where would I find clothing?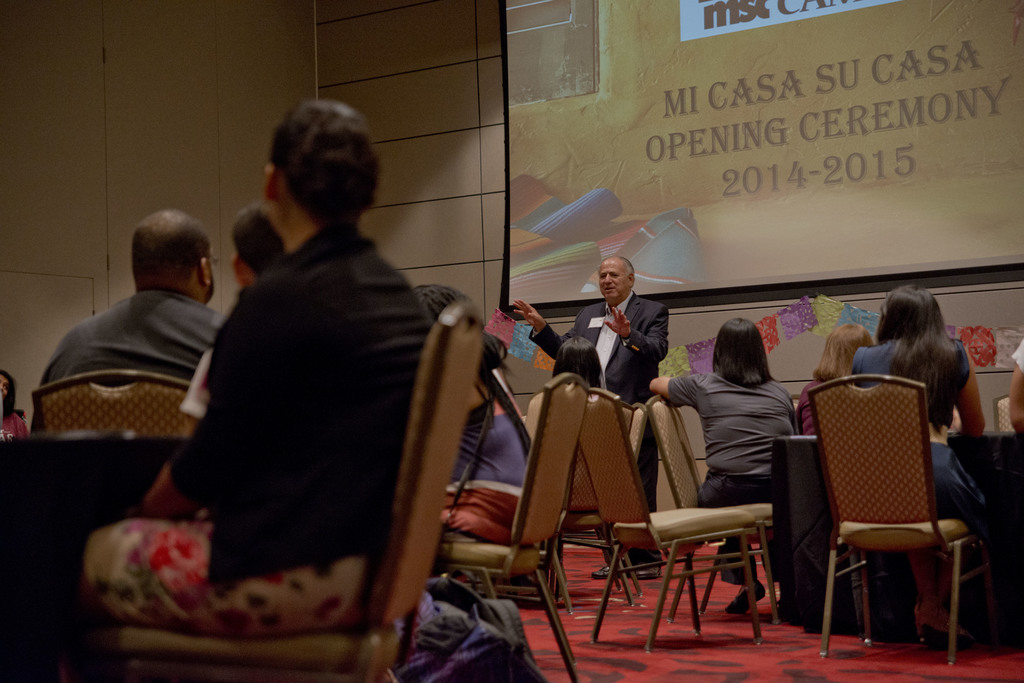
At [672,367,794,581].
